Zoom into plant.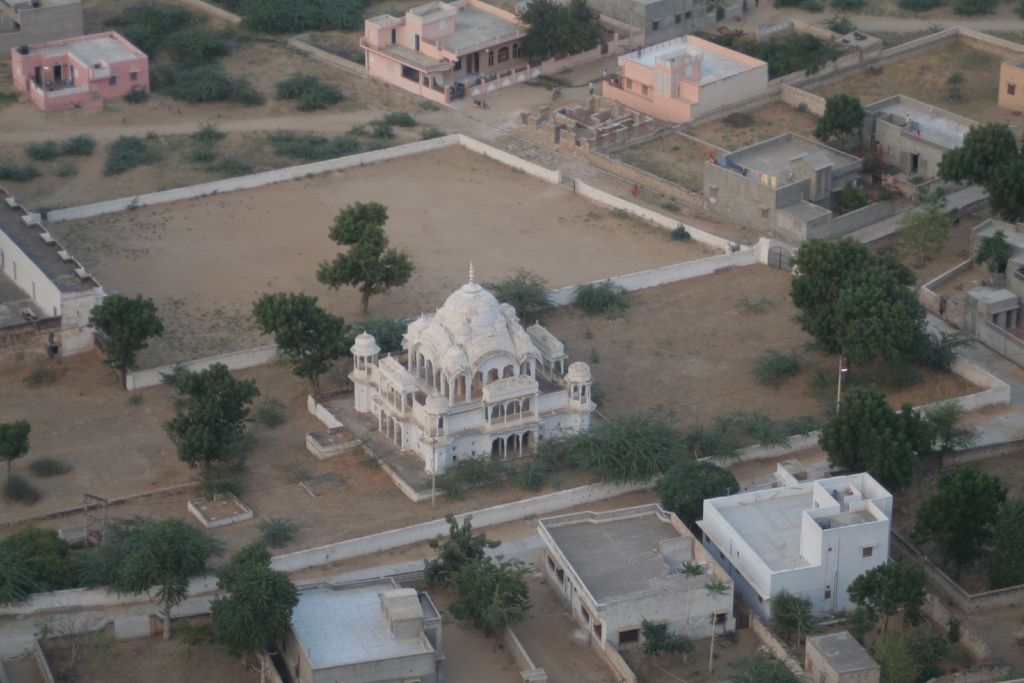
Zoom target: (left=419, top=454, right=563, bottom=502).
